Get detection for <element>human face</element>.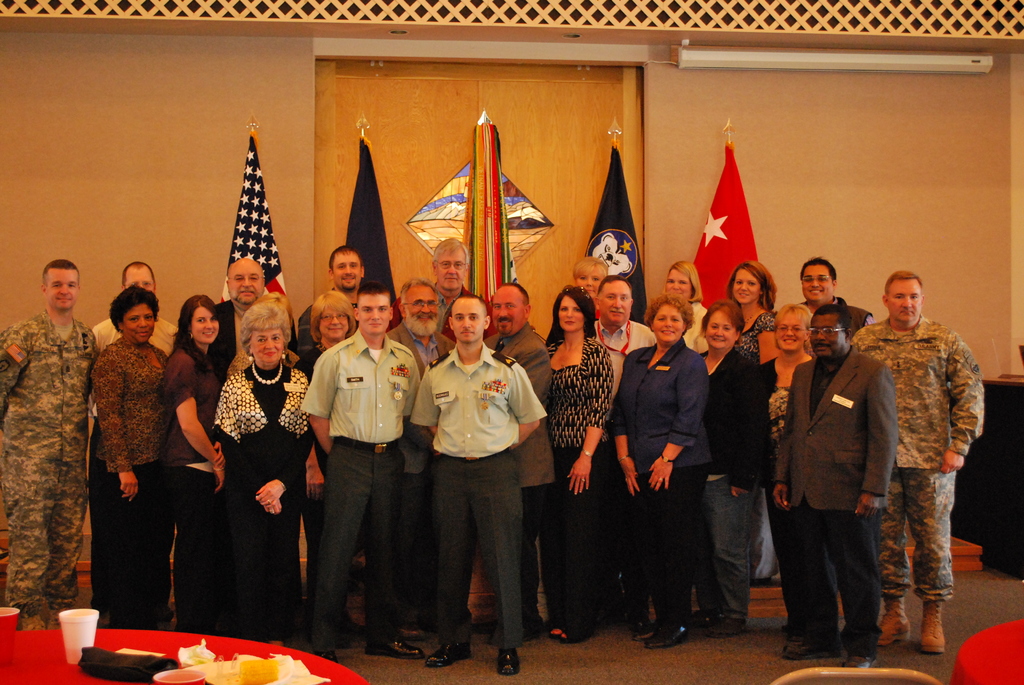
Detection: (left=576, top=267, right=601, bottom=300).
